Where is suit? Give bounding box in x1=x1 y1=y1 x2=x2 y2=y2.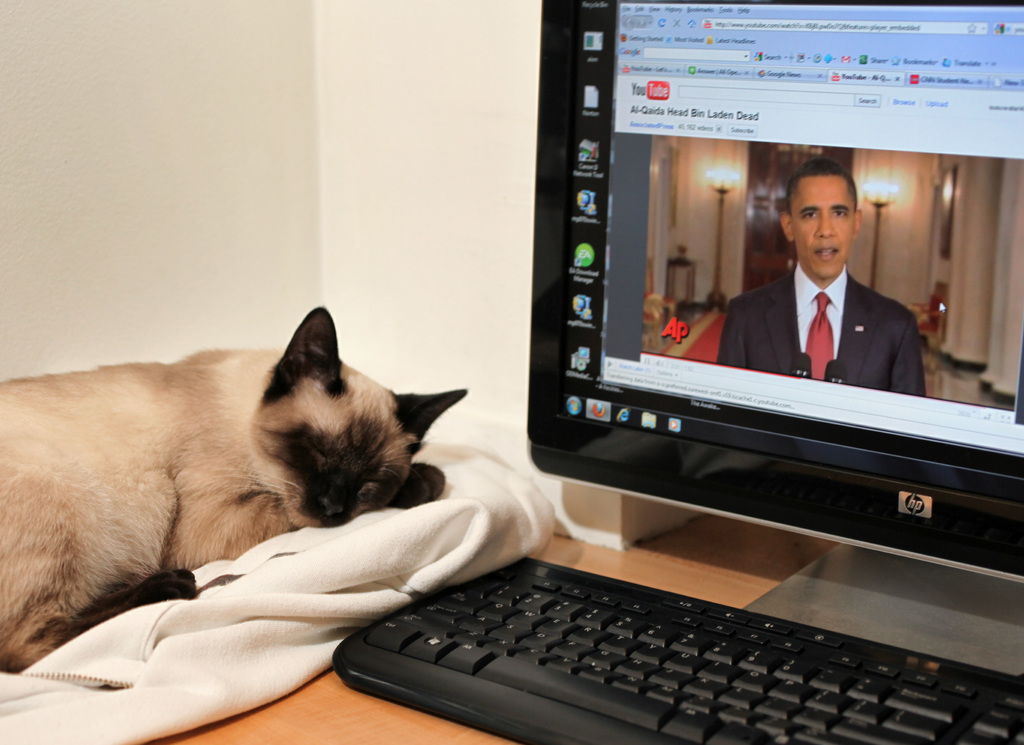
x1=714 y1=257 x2=926 y2=399.
